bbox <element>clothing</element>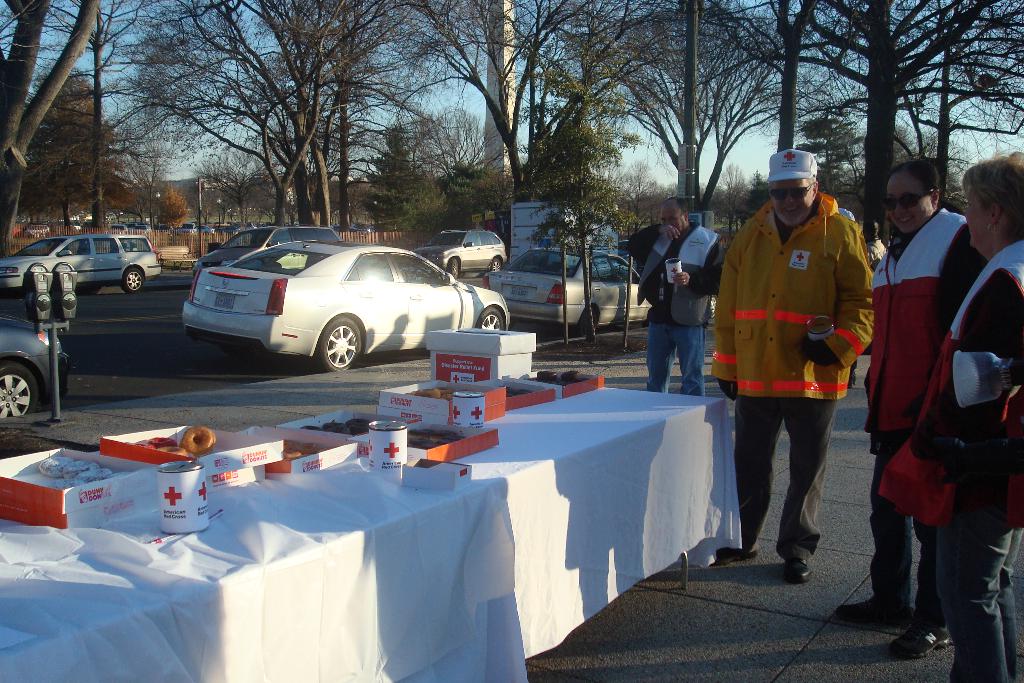
<region>735, 158, 881, 506</region>
